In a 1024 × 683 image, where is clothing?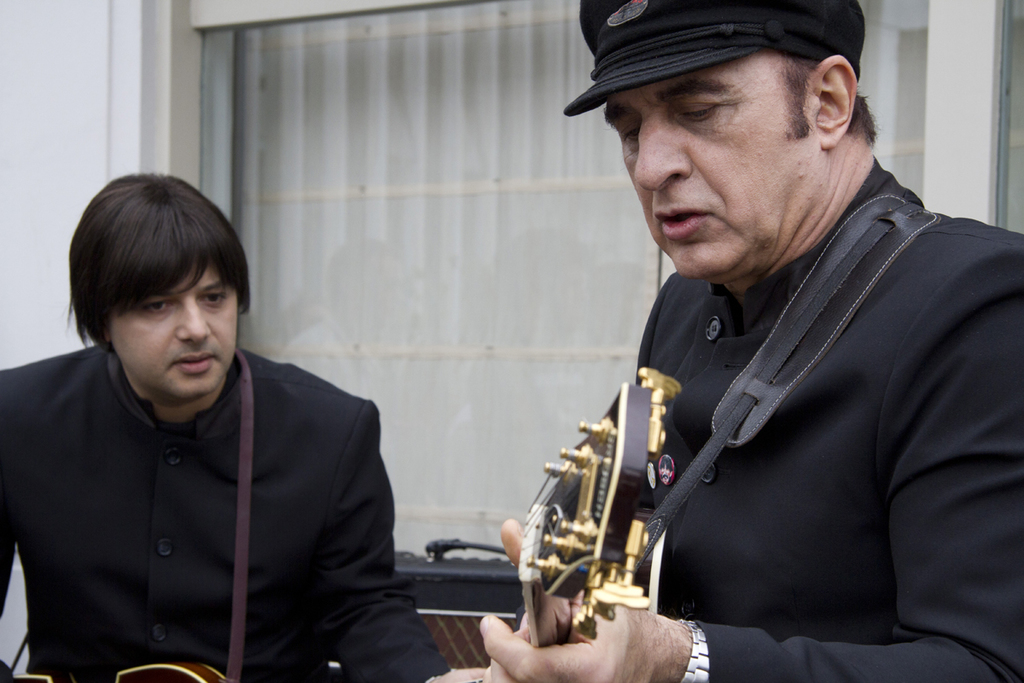
bbox=(0, 340, 474, 682).
